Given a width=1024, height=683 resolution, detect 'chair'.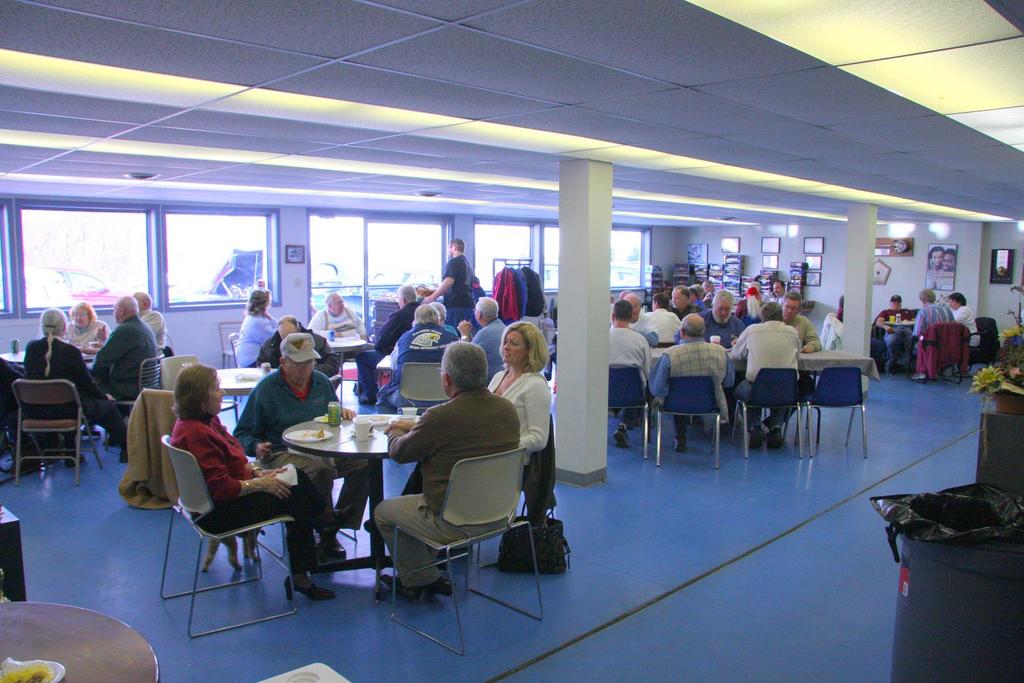
bbox(156, 350, 241, 427).
